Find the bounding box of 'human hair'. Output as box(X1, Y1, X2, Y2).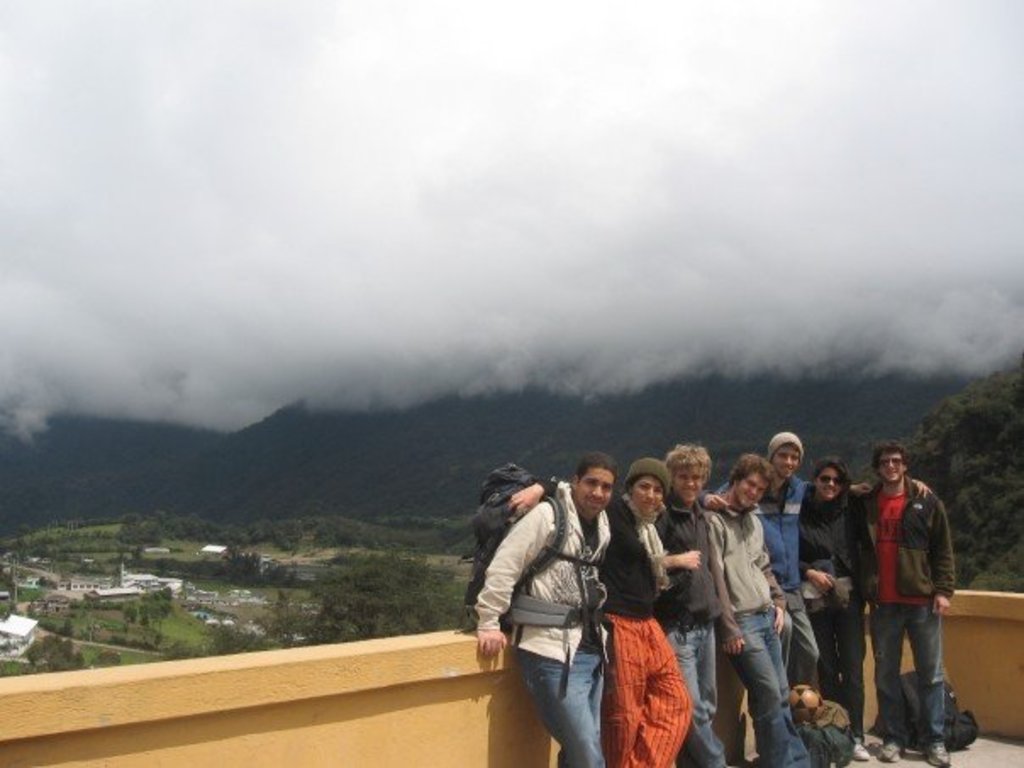
box(727, 451, 778, 485).
